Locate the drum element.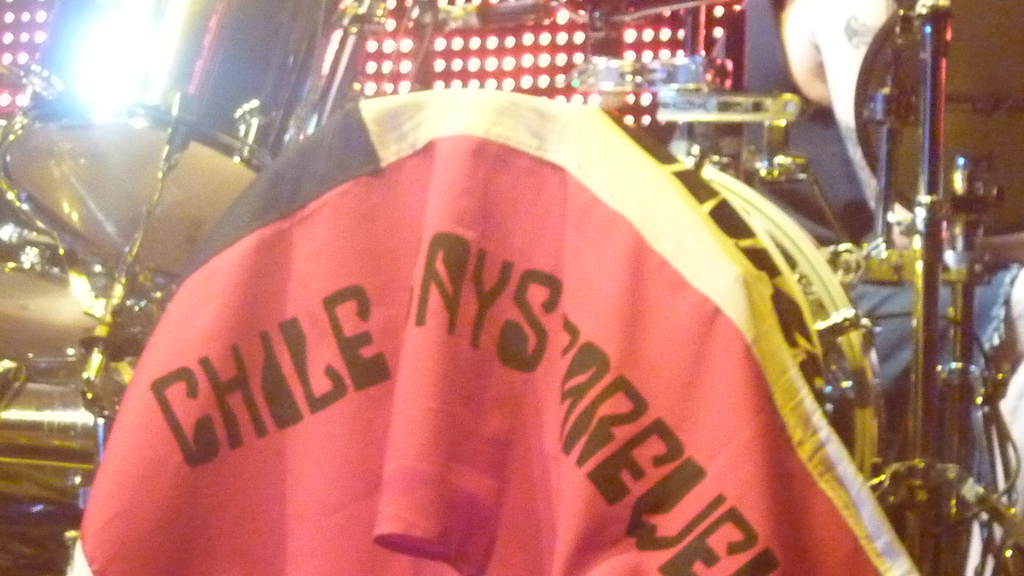
Element bbox: l=199, t=88, r=884, b=575.
